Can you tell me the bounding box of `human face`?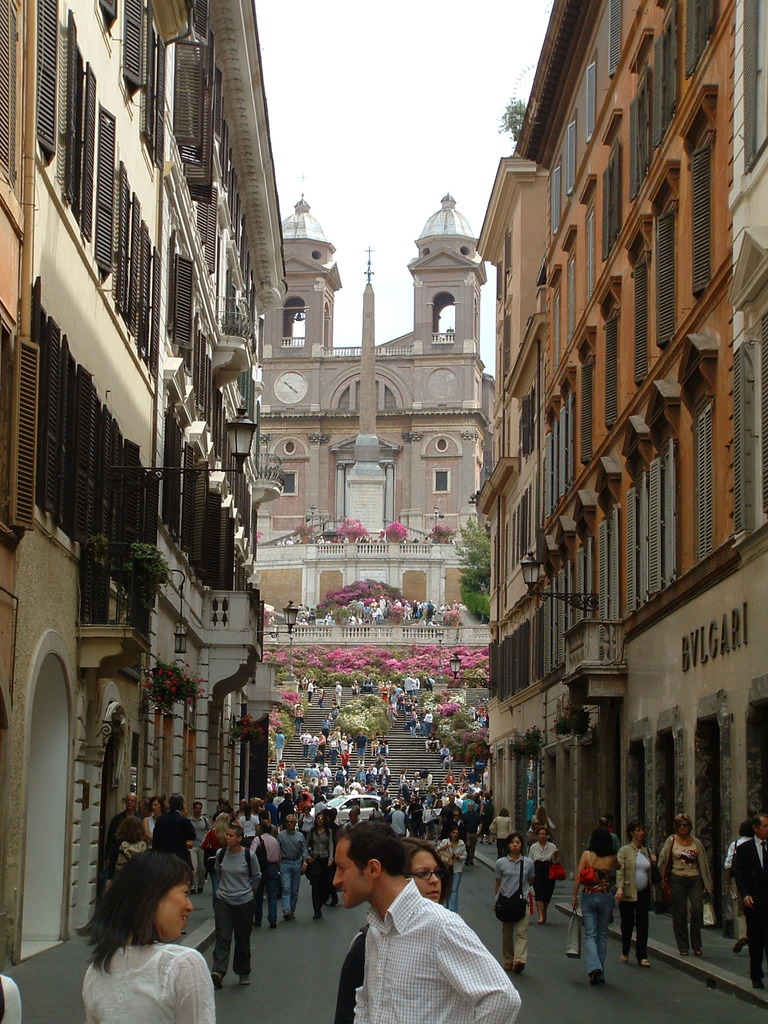
<box>314,815,323,826</box>.
